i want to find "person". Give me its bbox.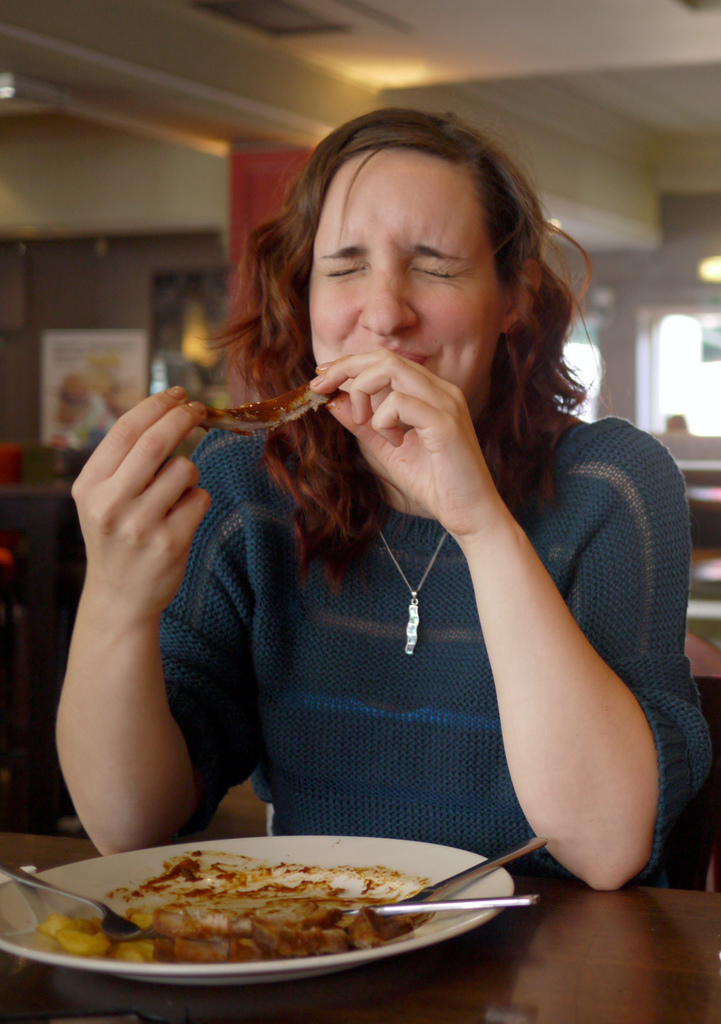
[x1=95, y1=108, x2=666, y2=939].
